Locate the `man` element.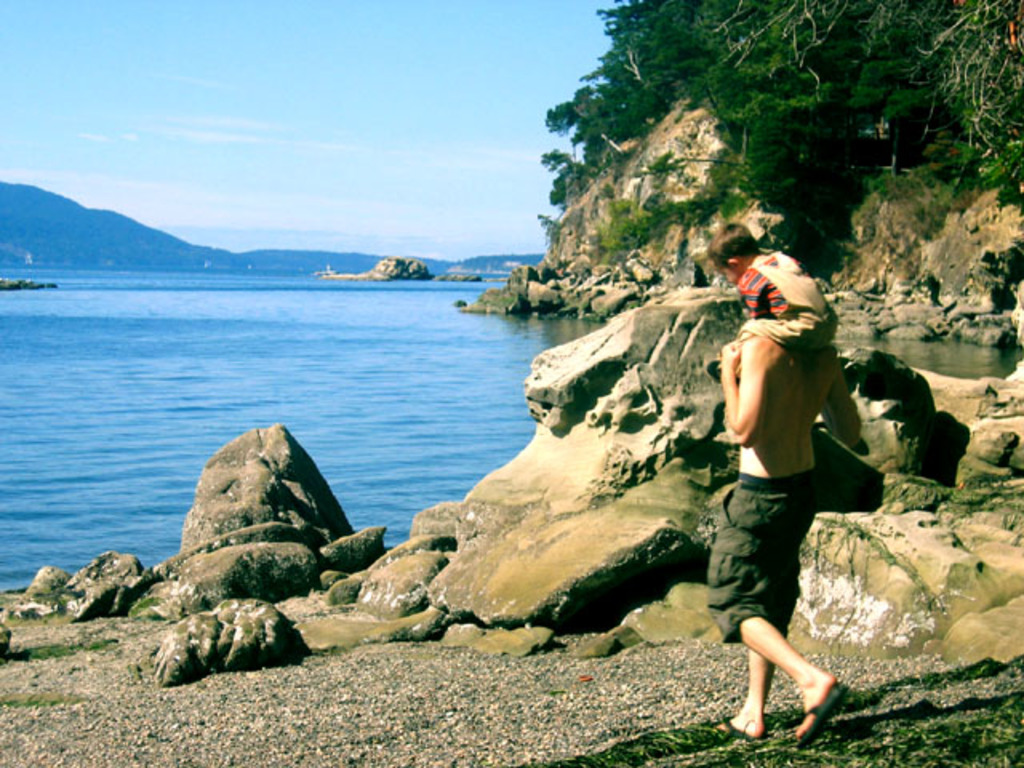
Element bbox: (682, 267, 872, 739).
